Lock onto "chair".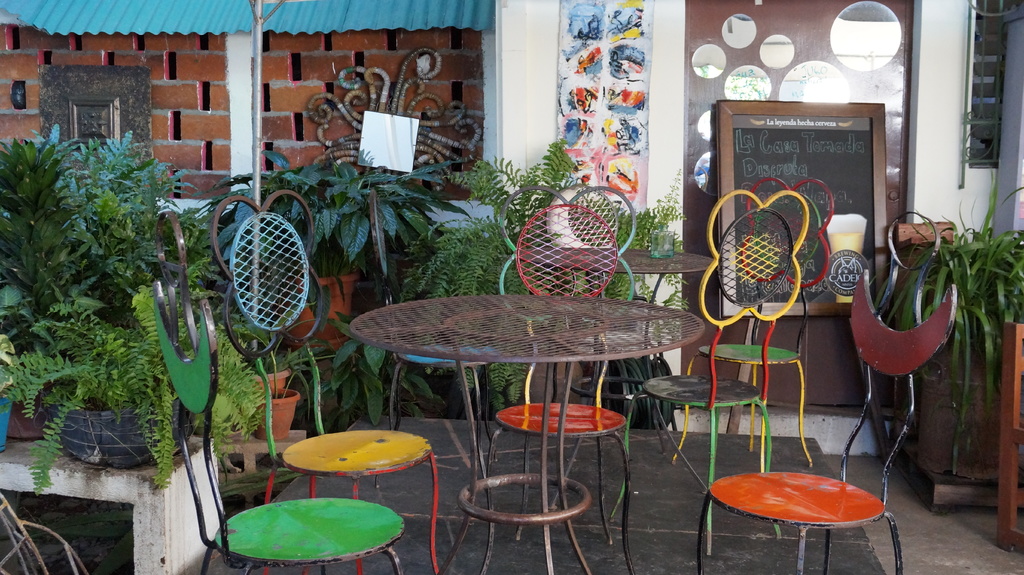
Locked: box=[365, 186, 504, 491].
